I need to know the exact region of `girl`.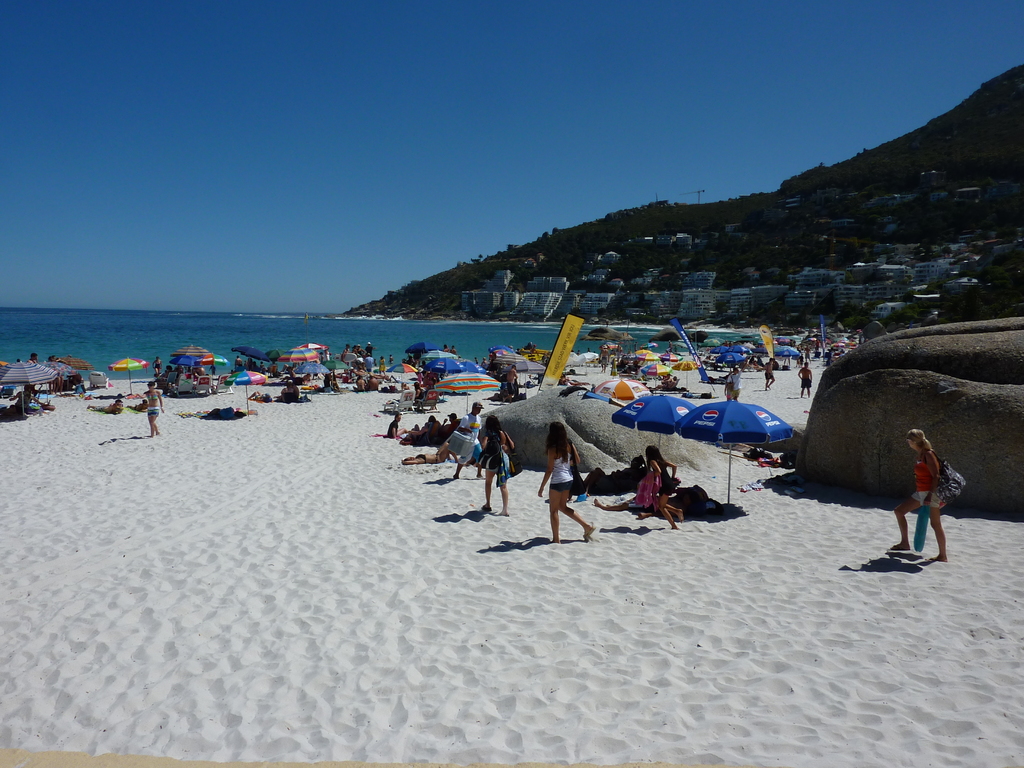
Region: 477:412:514:516.
